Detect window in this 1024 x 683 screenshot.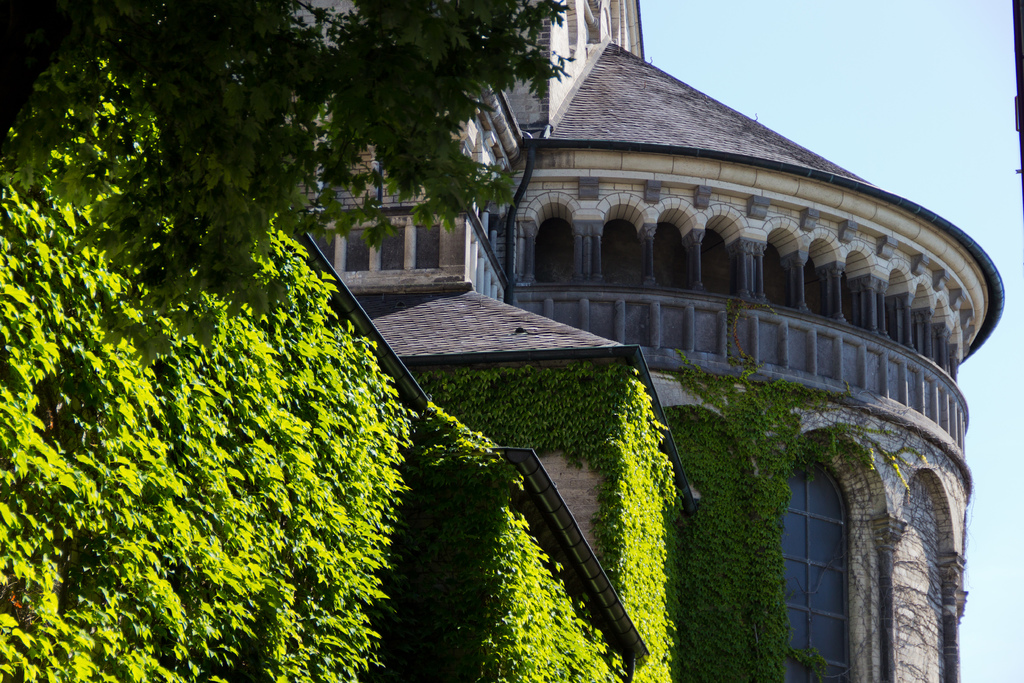
Detection: locate(533, 215, 574, 286).
